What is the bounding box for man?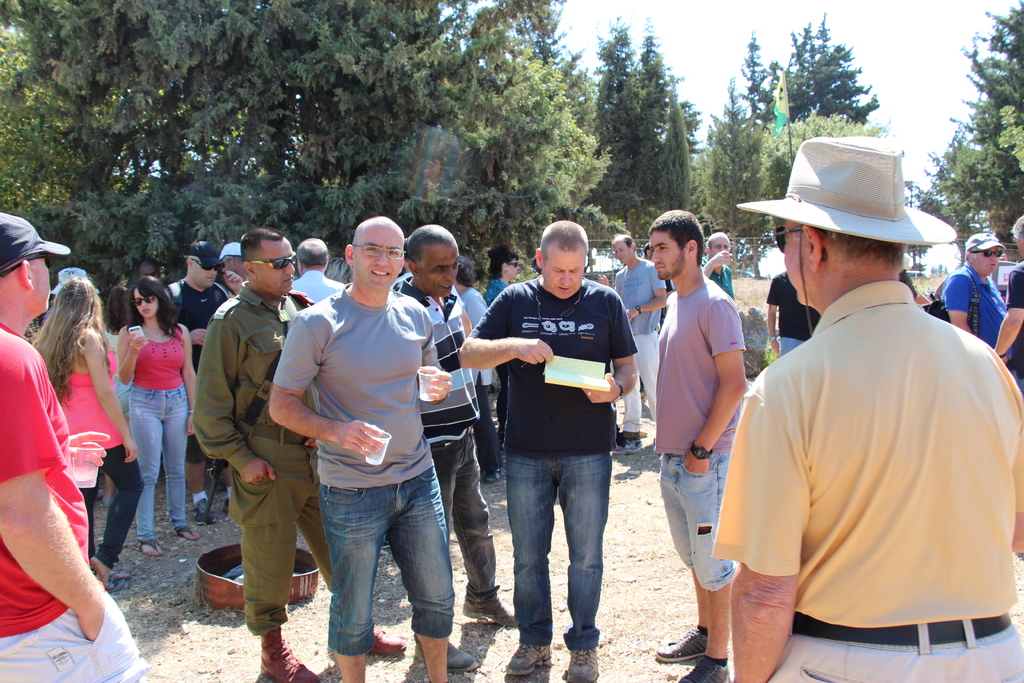
762 270 821 353.
